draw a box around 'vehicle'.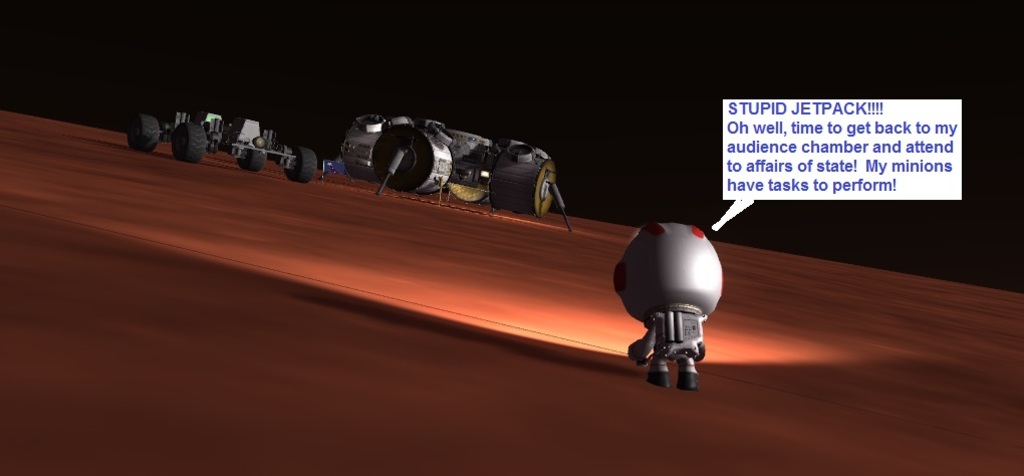
l=123, t=105, r=316, b=184.
